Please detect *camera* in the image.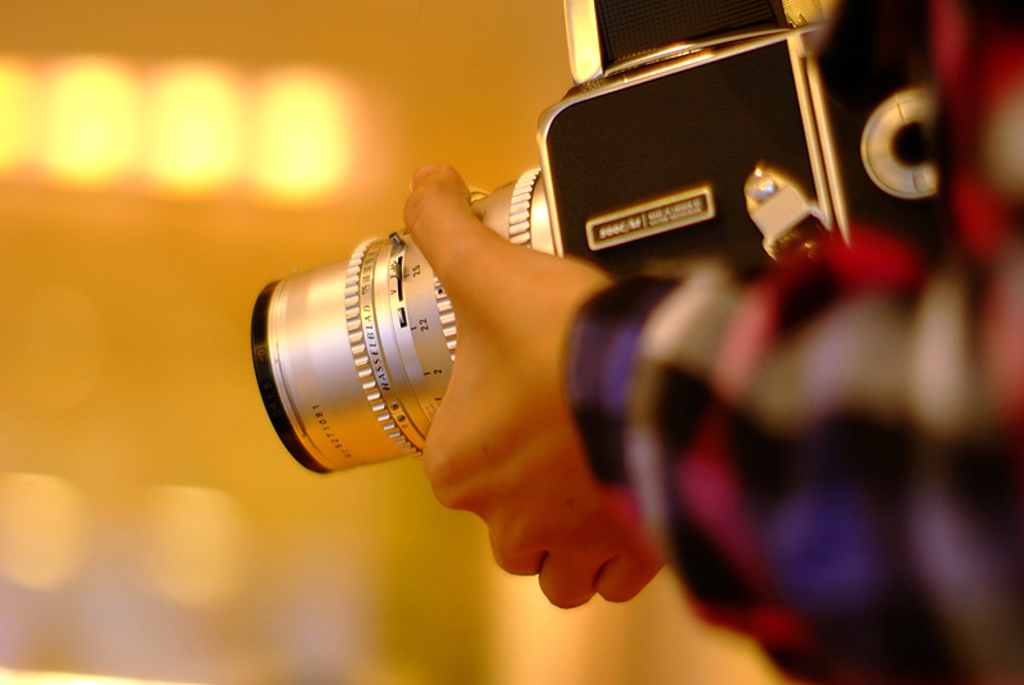
(246, 0, 943, 479).
